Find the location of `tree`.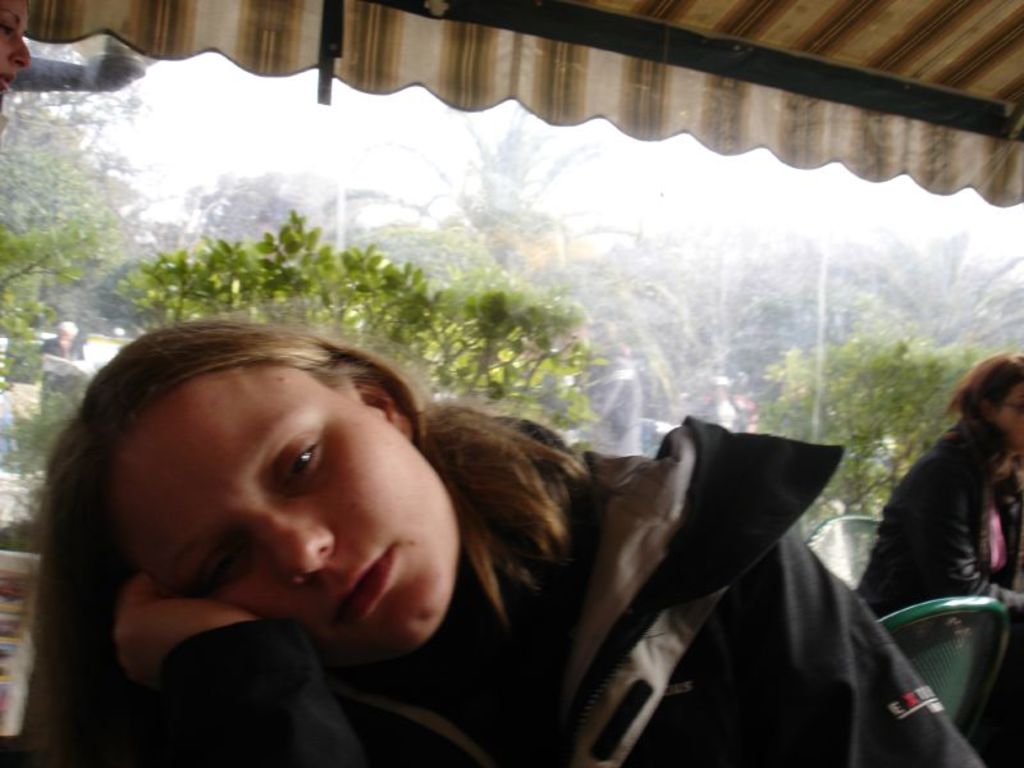
Location: [758,328,1006,530].
